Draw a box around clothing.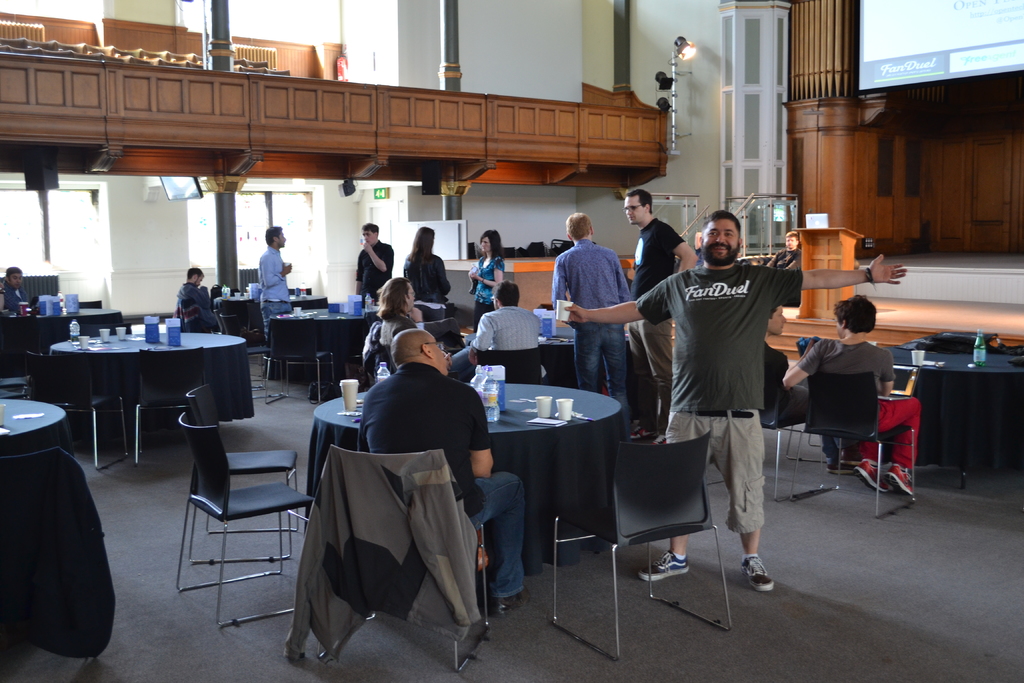
<region>262, 248, 292, 333</region>.
